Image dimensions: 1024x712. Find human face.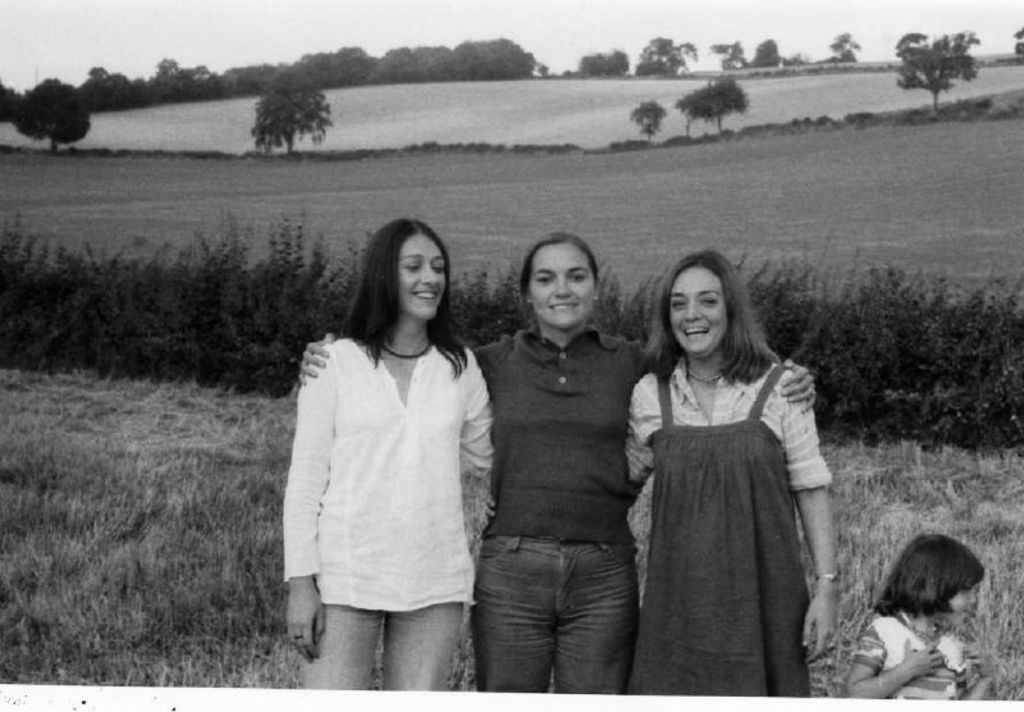
{"x1": 527, "y1": 245, "x2": 595, "y2": 333}.
